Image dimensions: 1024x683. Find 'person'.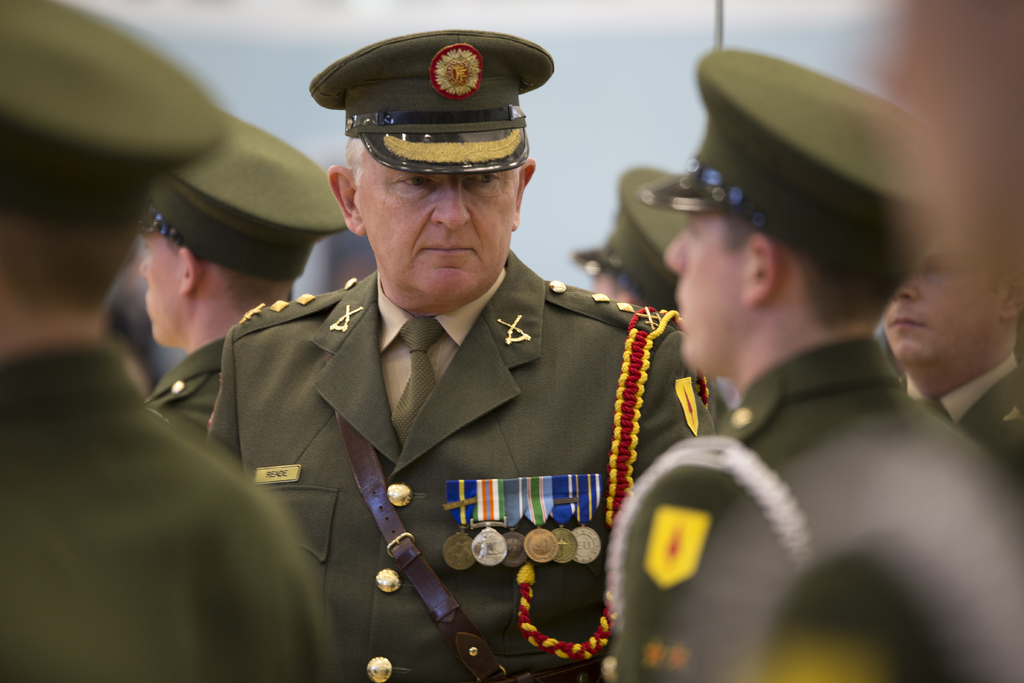
(0,0,342,682).
